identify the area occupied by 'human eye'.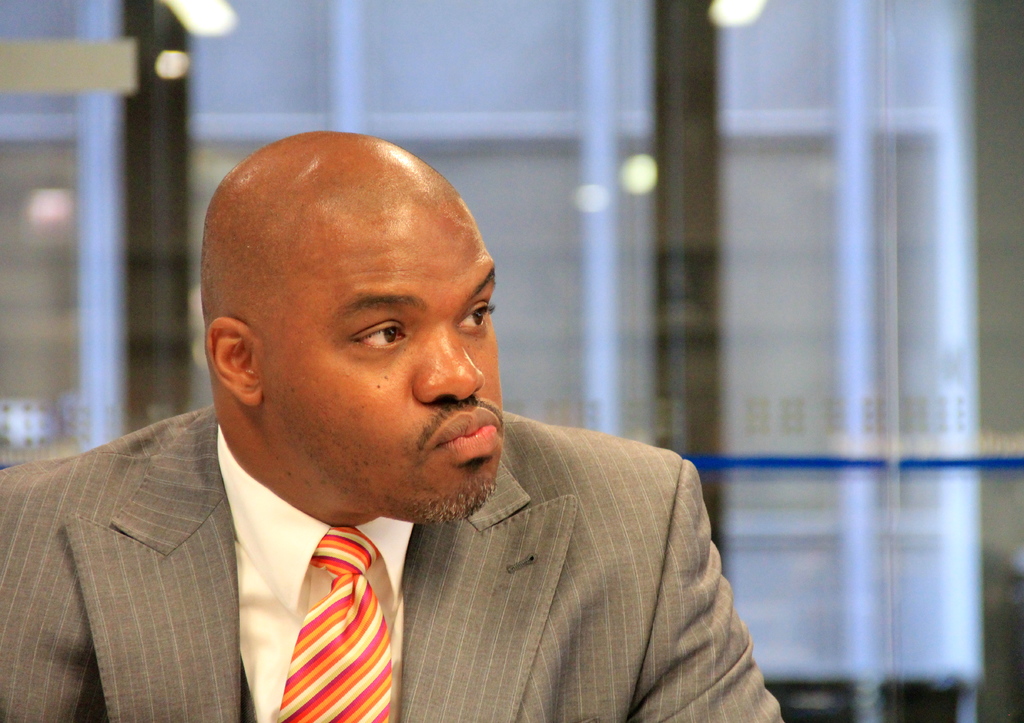
Area: bbox(456, 297, 499, 332).
